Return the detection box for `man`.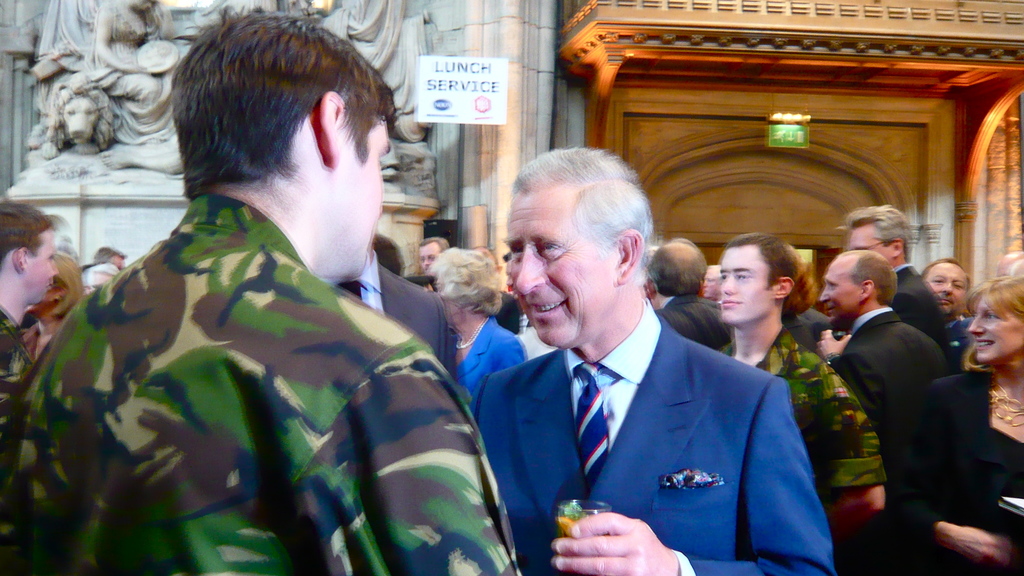
<bbox>469, 167, 822, 573</bbox>.
